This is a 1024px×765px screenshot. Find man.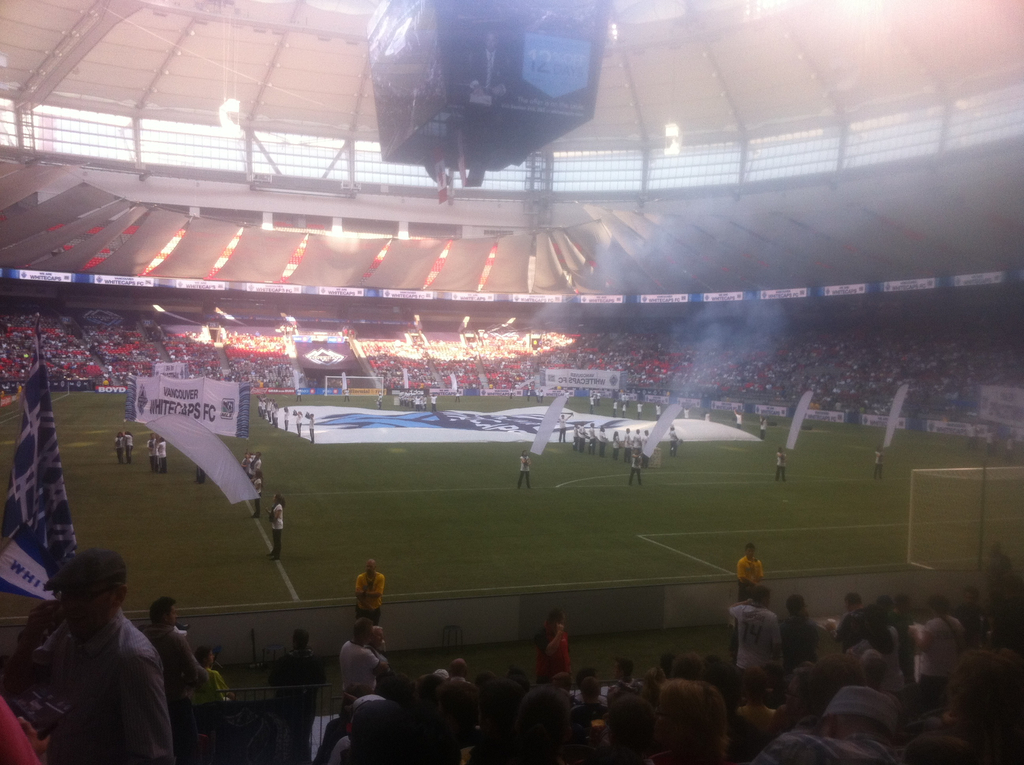
Bounding box: rect(759, 415, 769, 439).
